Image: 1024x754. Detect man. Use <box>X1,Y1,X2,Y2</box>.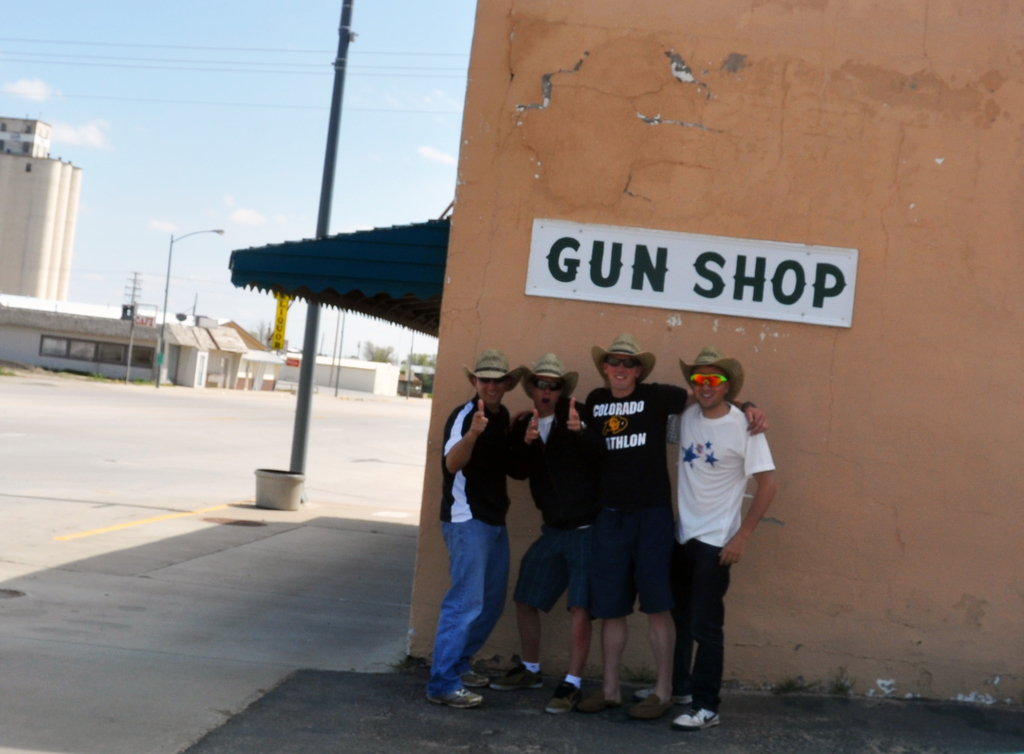
<box>664,344,776,730</box>.
